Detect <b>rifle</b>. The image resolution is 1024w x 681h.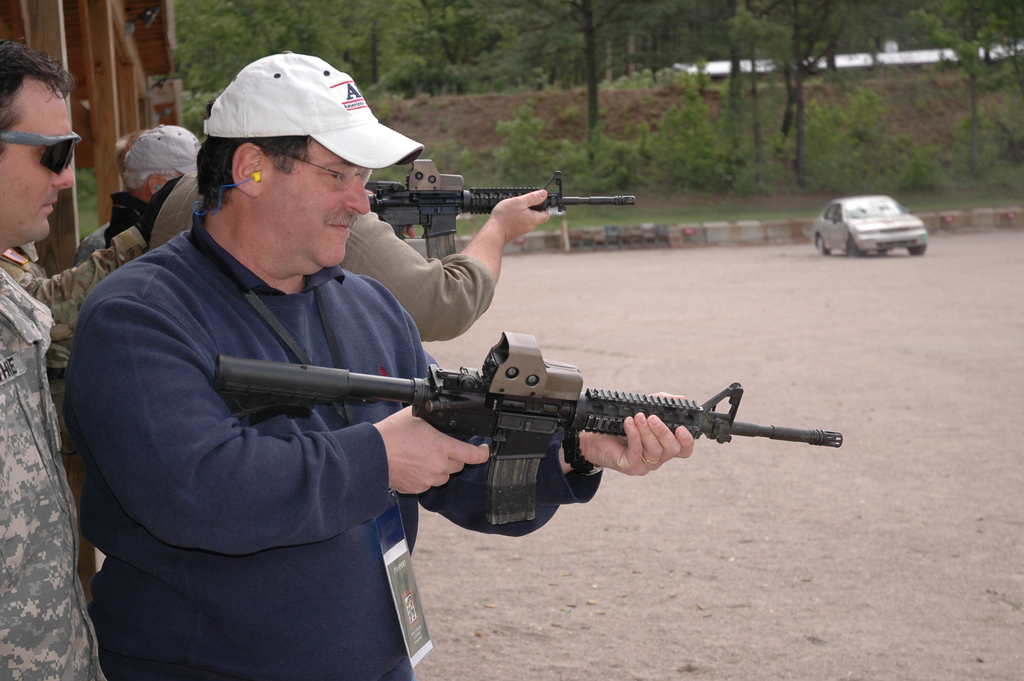
bbox=(367, 156, 634, 261).
